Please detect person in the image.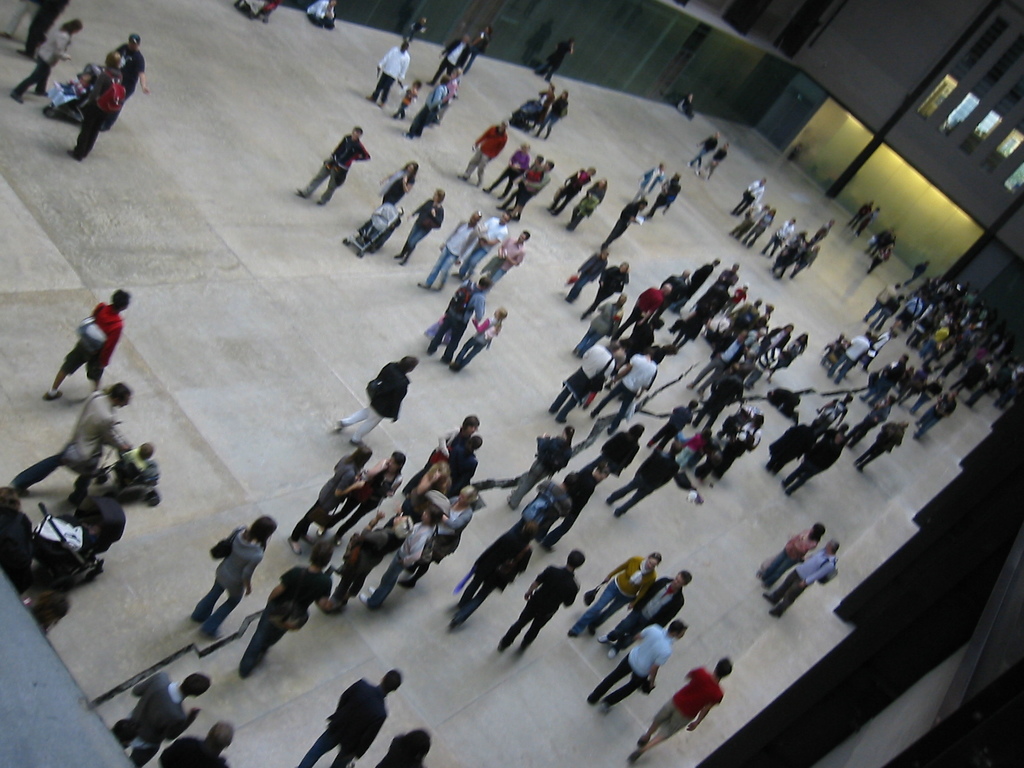
64, 49, 125, 159.
